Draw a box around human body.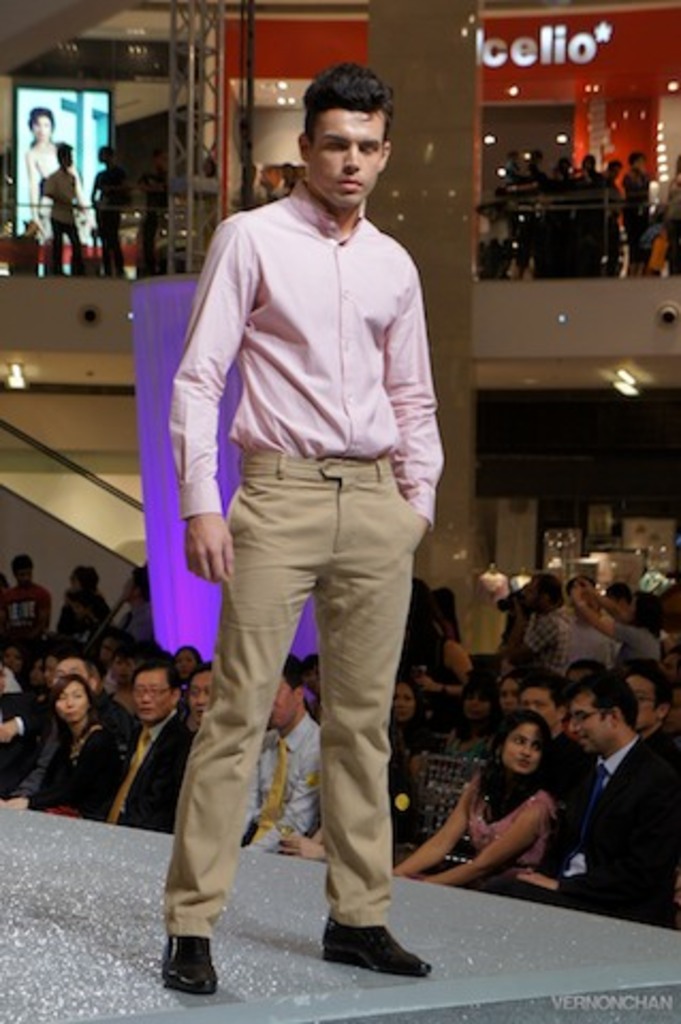
locate(149, 0, 463, 1015).
